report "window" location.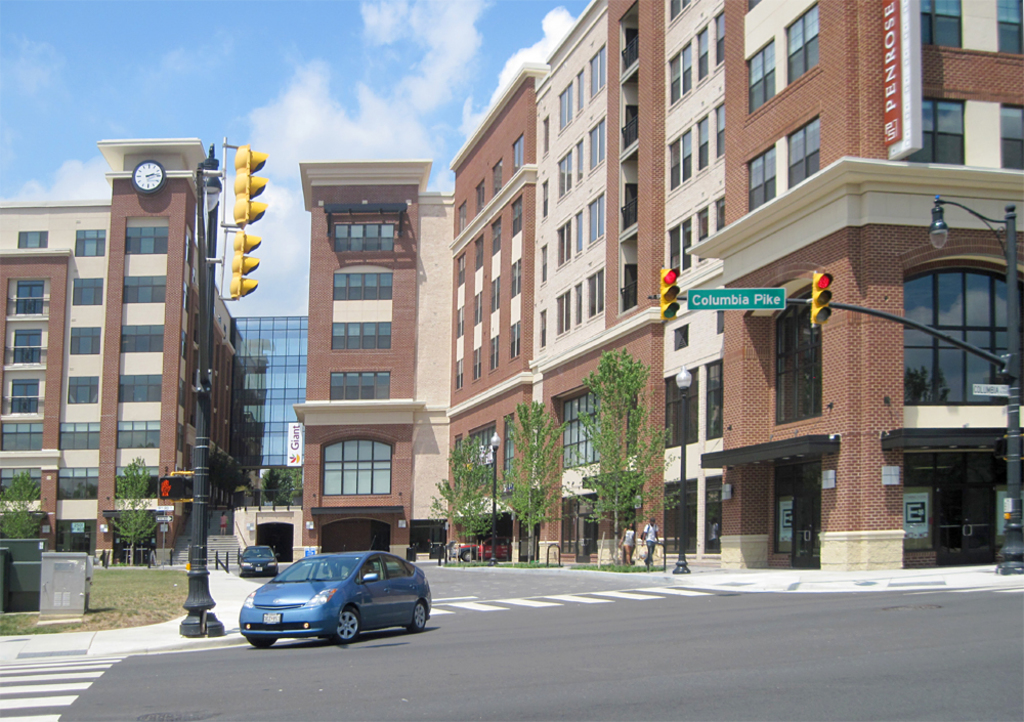
Report: select_region(589, 119, 604, 168).
